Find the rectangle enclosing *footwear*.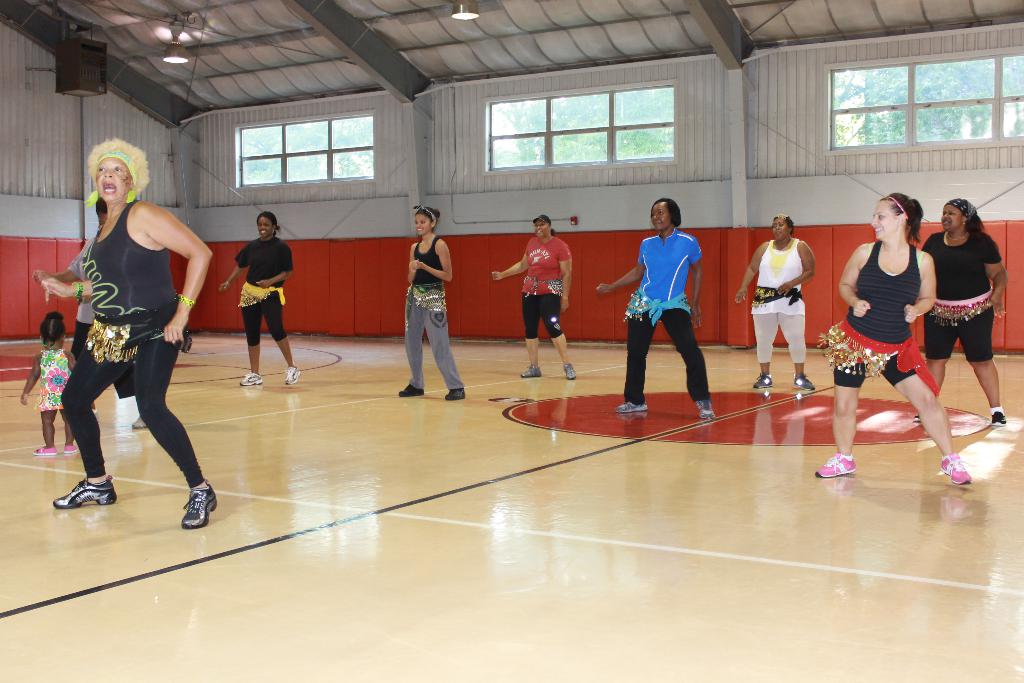
box(179, 479, 220, 532).
